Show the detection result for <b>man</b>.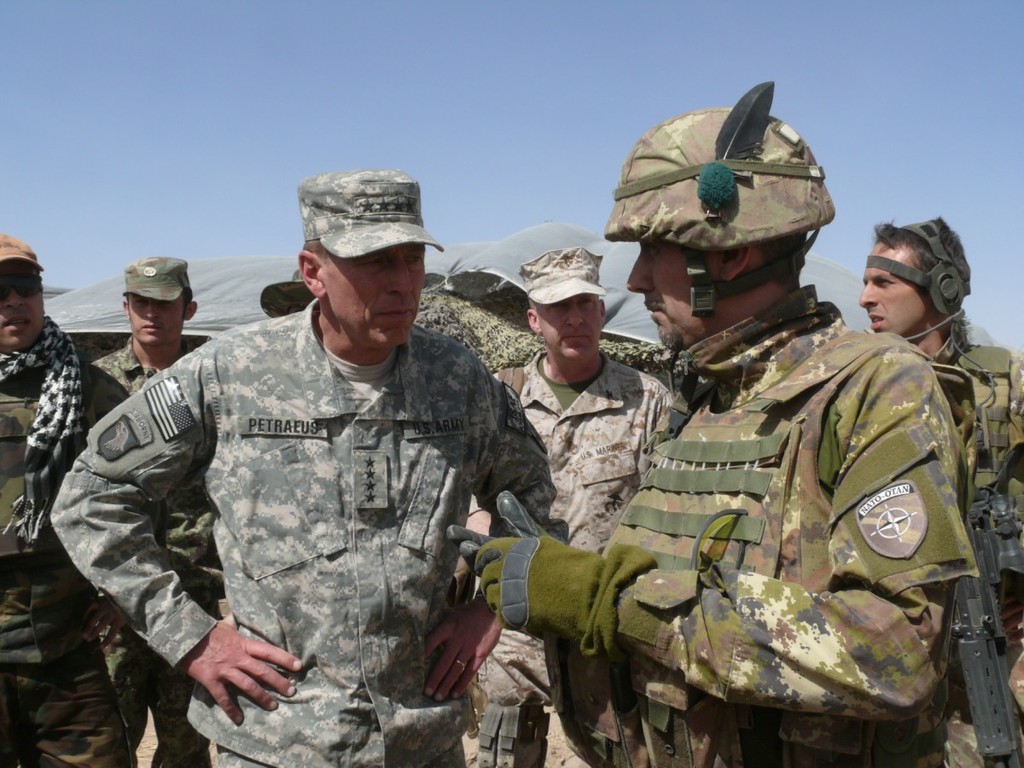
x1=0 y1=234 x2=135 y2=767.
